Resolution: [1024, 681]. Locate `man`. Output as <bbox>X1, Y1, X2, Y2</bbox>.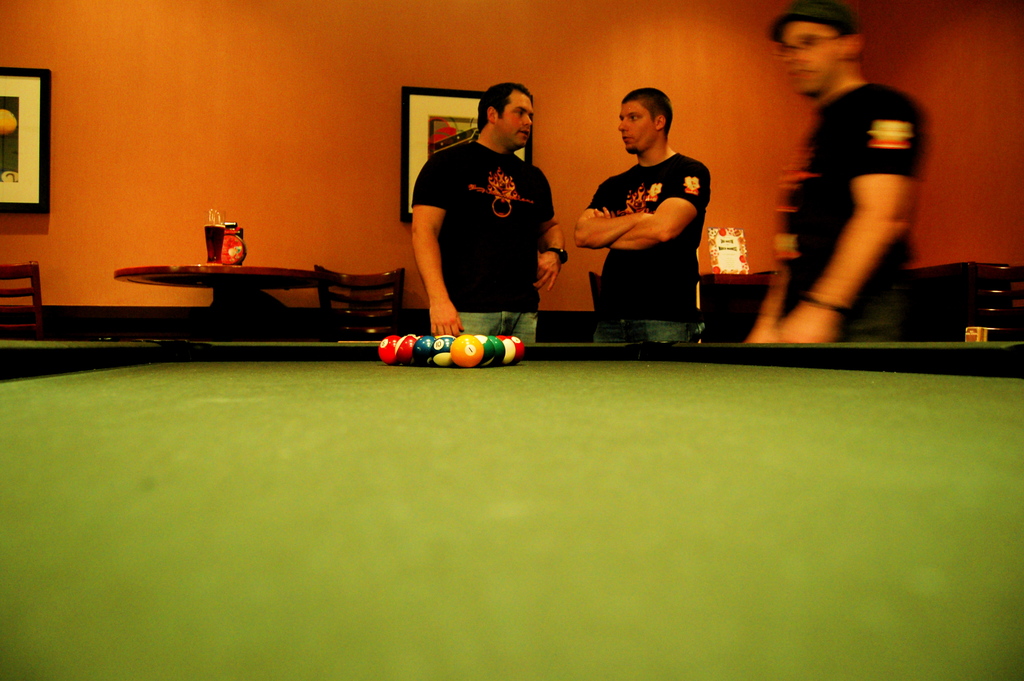
<bbox>743, 0, 929, 346</bbox>.
